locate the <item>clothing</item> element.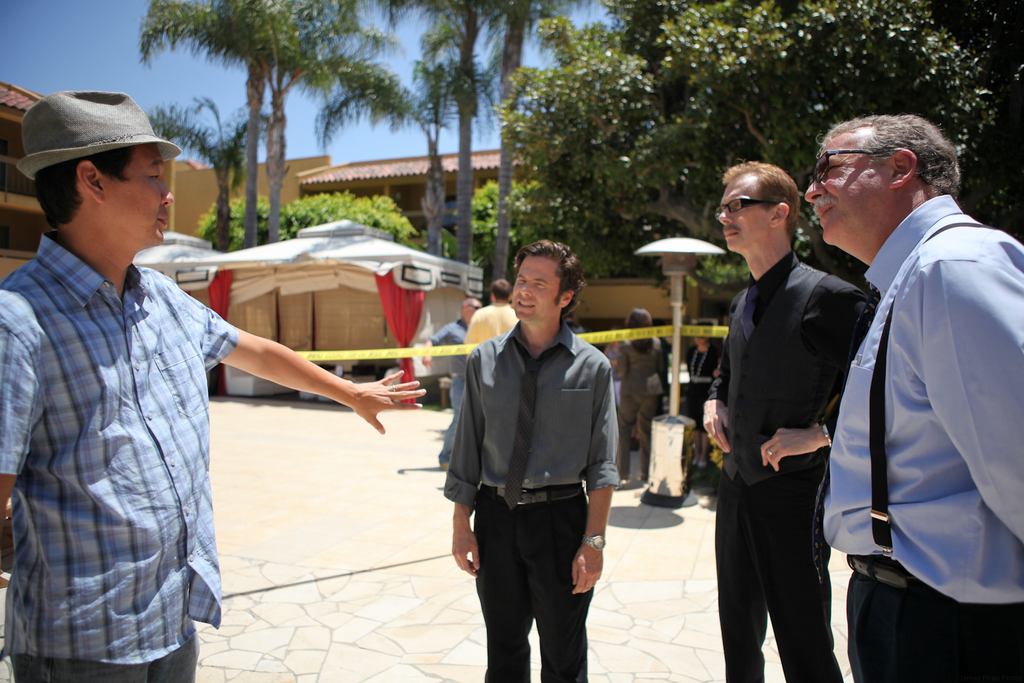
Element bbox: box(13, 175, 300, 669).
